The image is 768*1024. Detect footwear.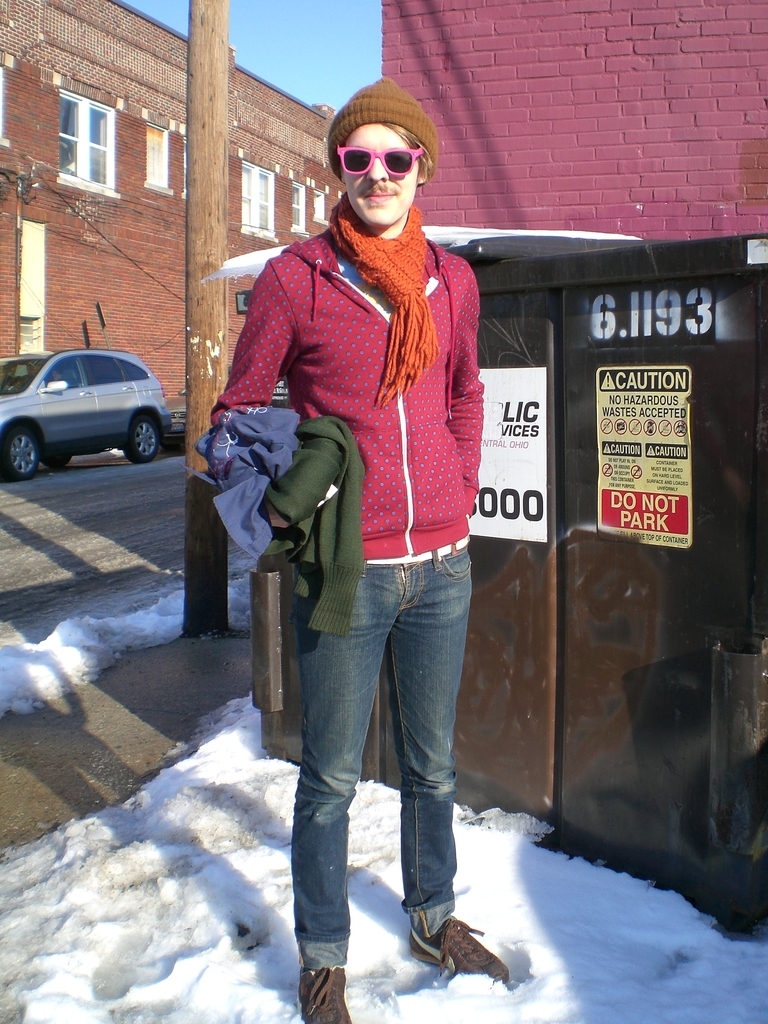
Detection: region(408, 915, 524, 991).
